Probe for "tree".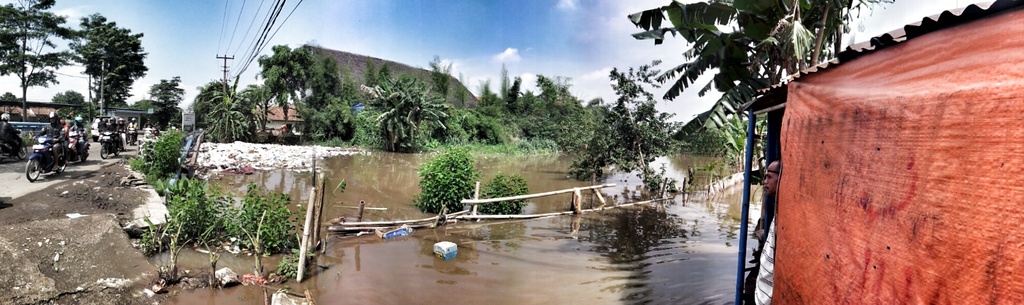
Probe result: 0, 91, 25, 106.
